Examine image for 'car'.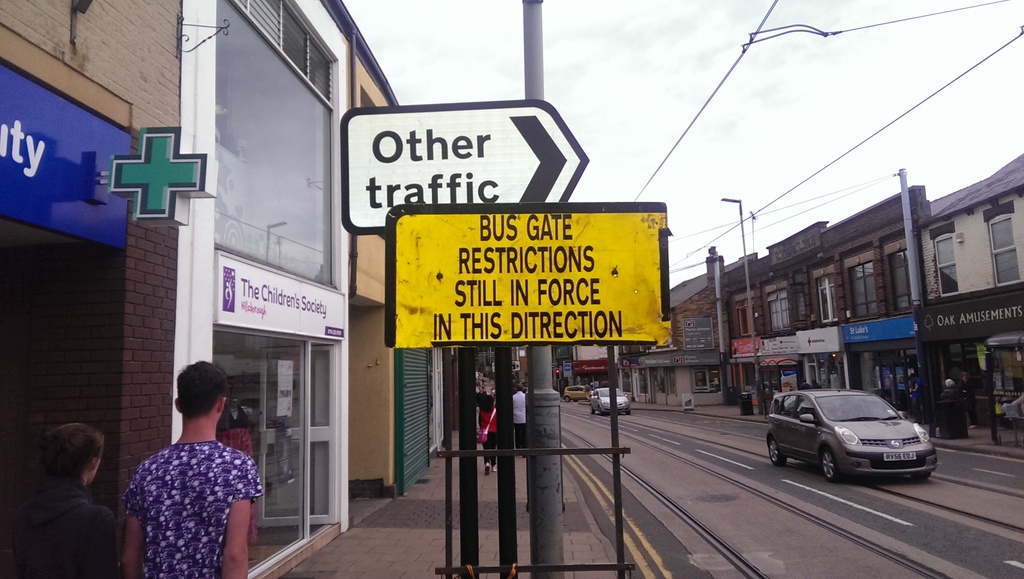
Examination result: <bbox>762, 380, 940, 481</bbox>.
